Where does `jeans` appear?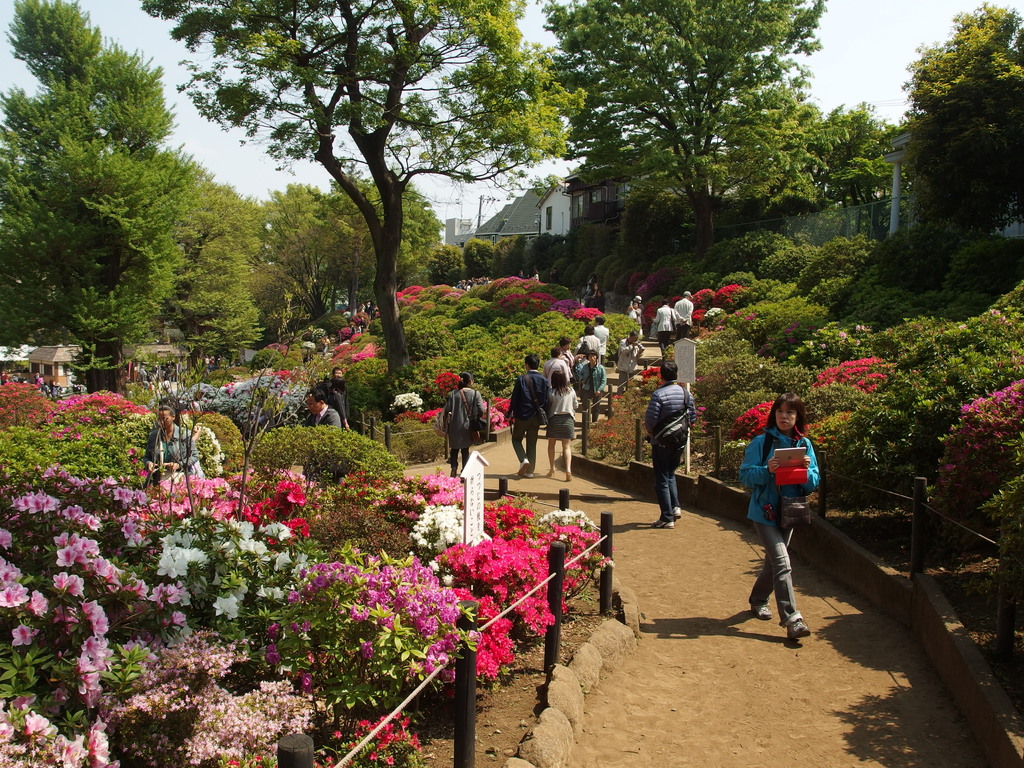
Appears at 653,446,683,522.
